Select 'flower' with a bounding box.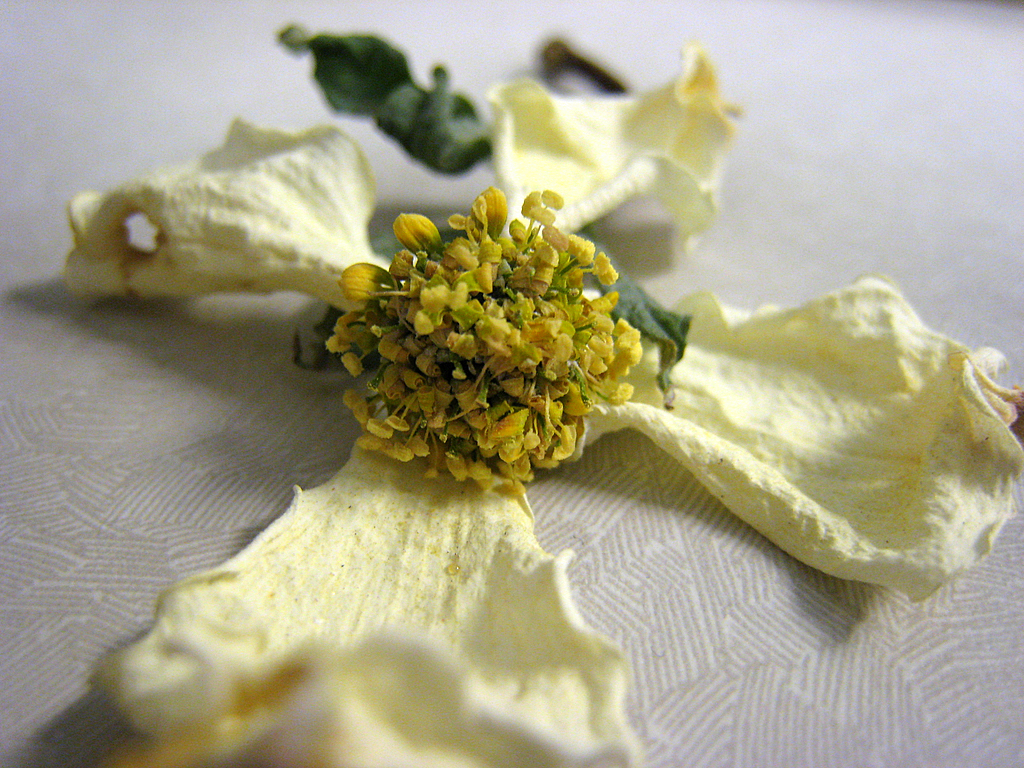
BBox(63, 44, 1023, 767).
